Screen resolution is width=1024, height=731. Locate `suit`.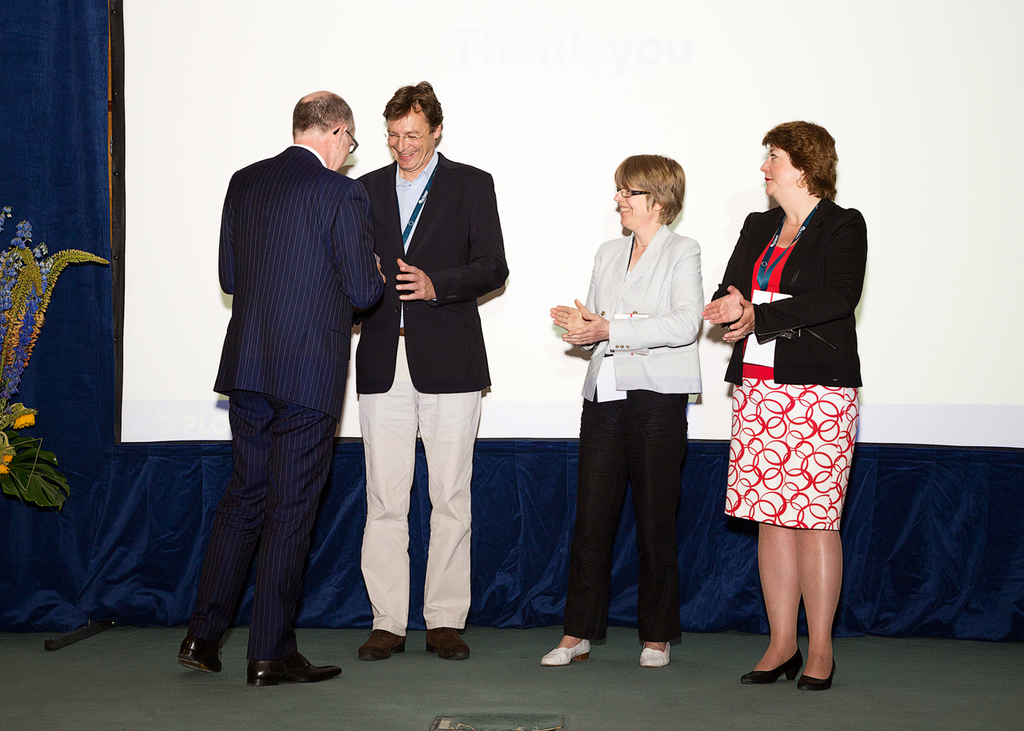
<box>186,100,374,724</box>.
